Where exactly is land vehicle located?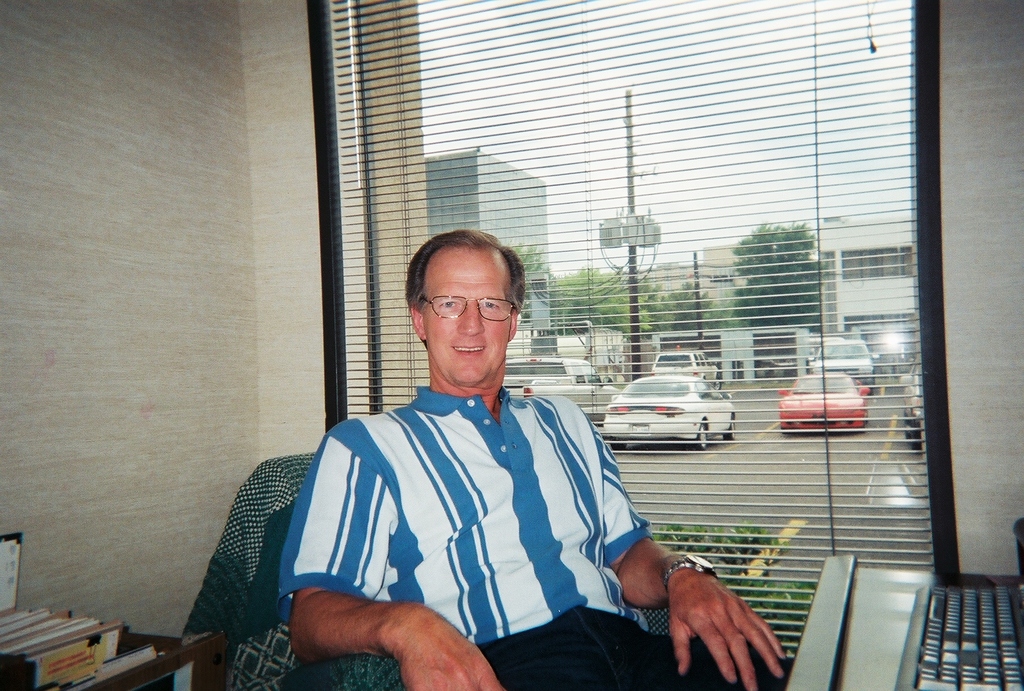
Its bounding box is l=648, t=345, r=720, b=392.
